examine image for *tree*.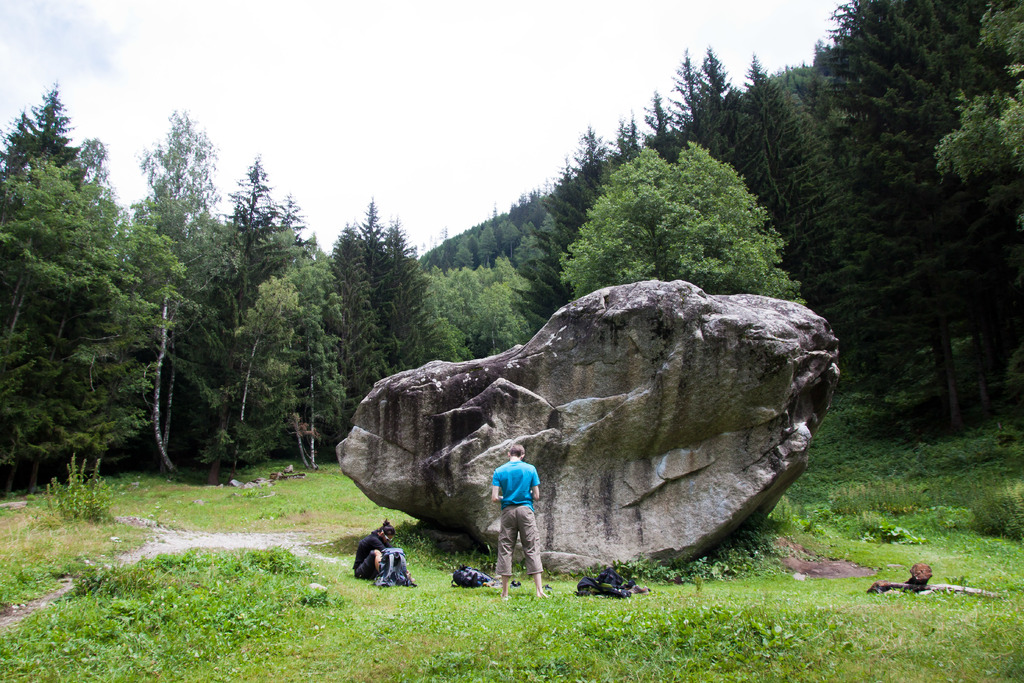
Examination result: bbox(663, 140, 790, 293).
